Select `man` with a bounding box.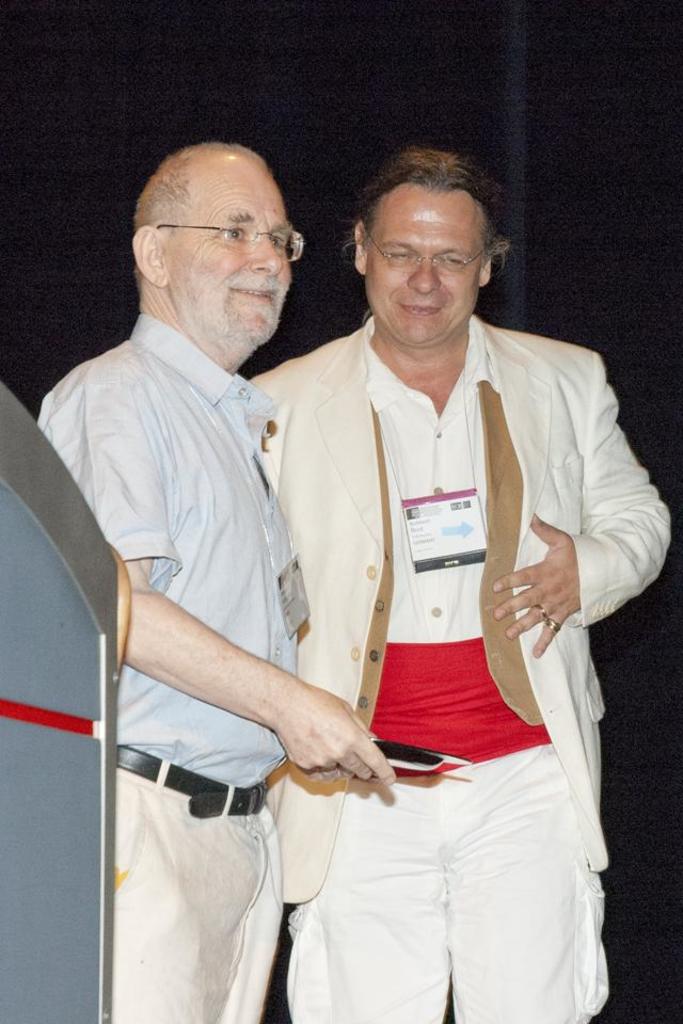
36 132 394 1023.
